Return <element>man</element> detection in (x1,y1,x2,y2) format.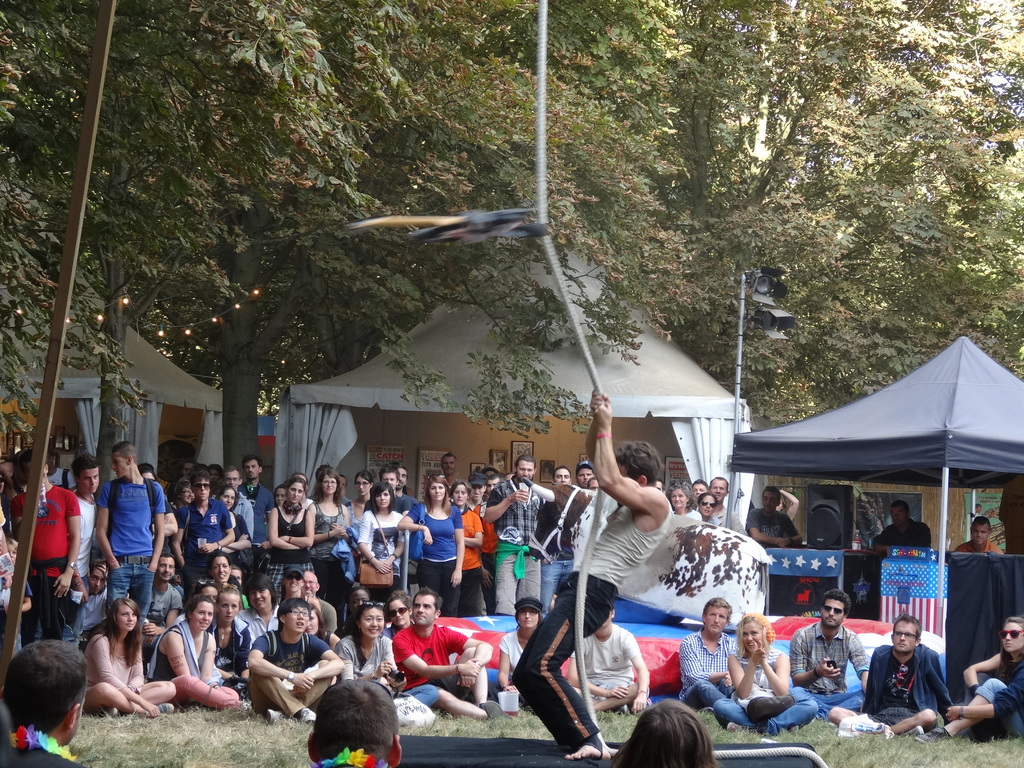
(393,586,506,721).
